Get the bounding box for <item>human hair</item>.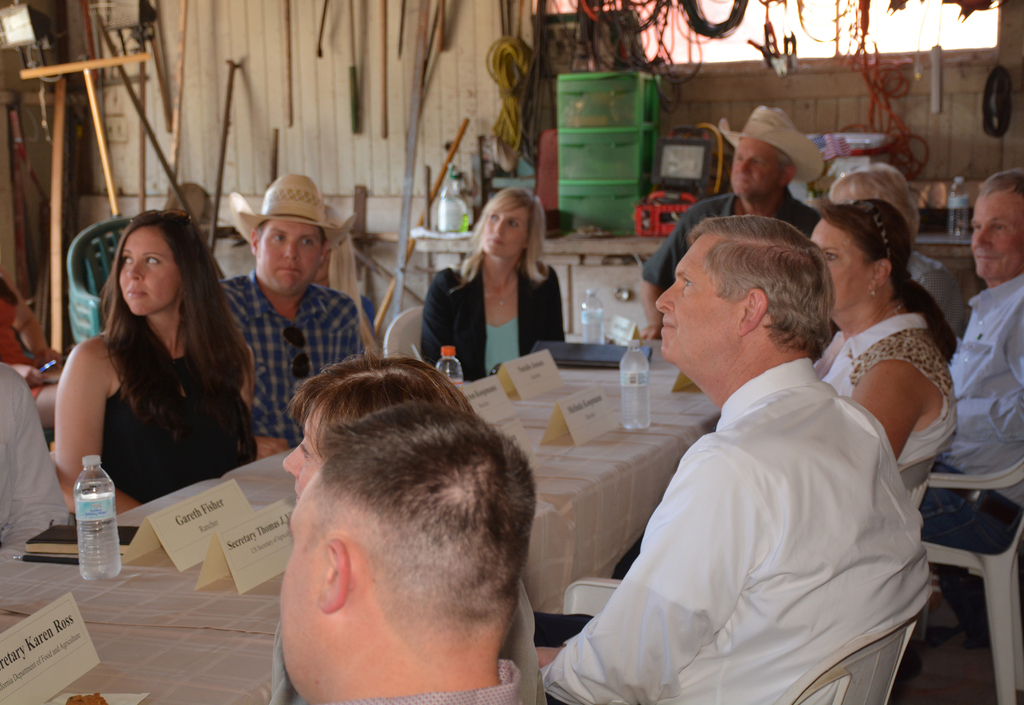
685,214,829,369.
